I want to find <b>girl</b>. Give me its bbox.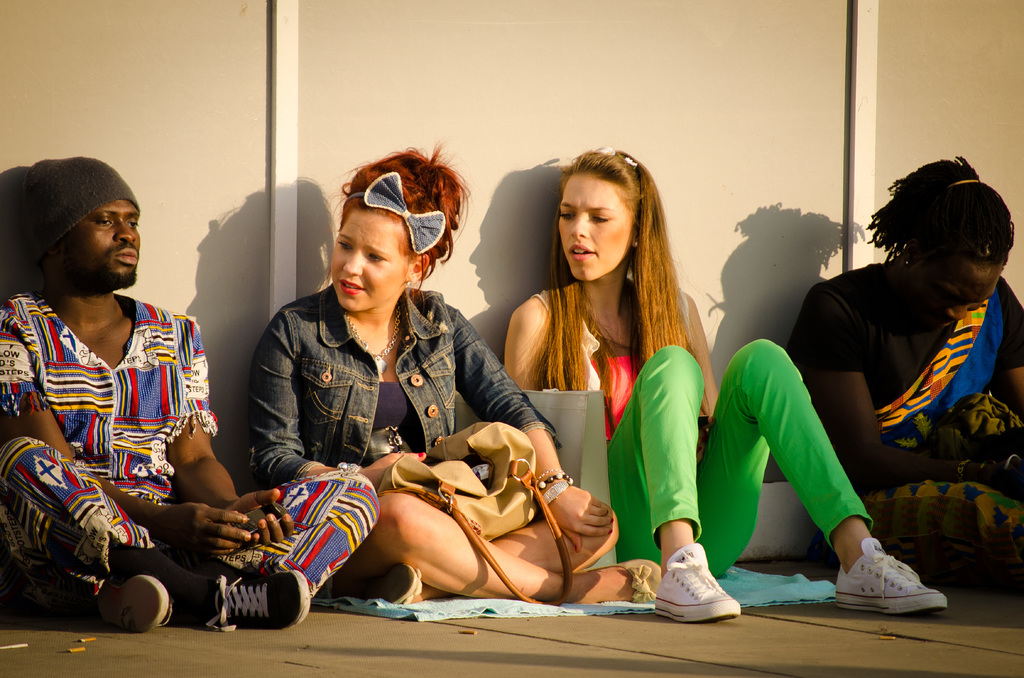
504/141/949/622.
